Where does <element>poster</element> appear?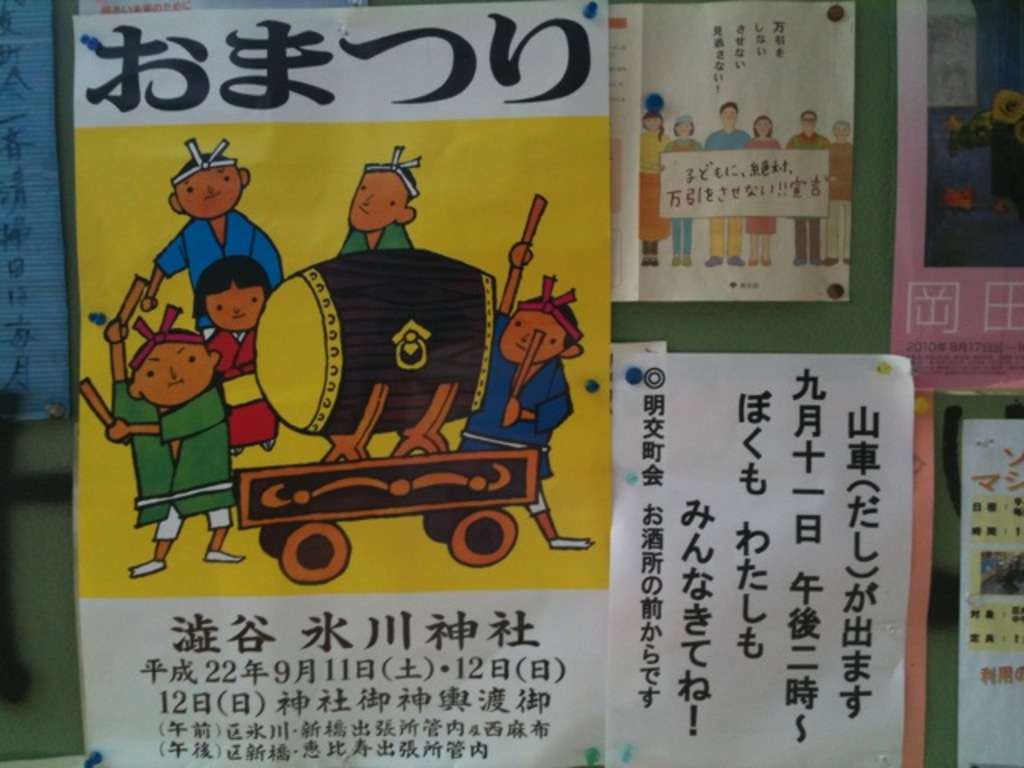
Appears at detection(955, 419, 1022, 766).
